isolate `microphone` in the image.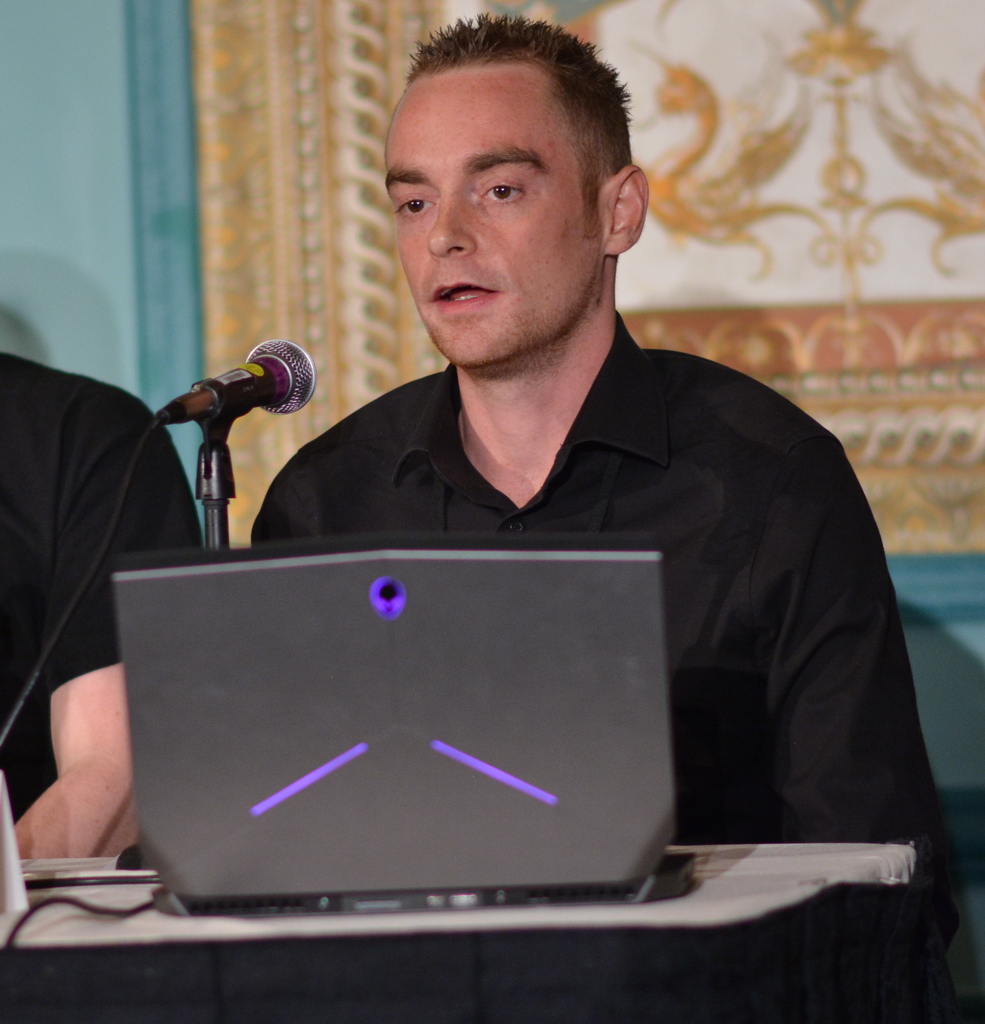
Isolated region: x1=152 y1=339 x2=314 y2=461.
